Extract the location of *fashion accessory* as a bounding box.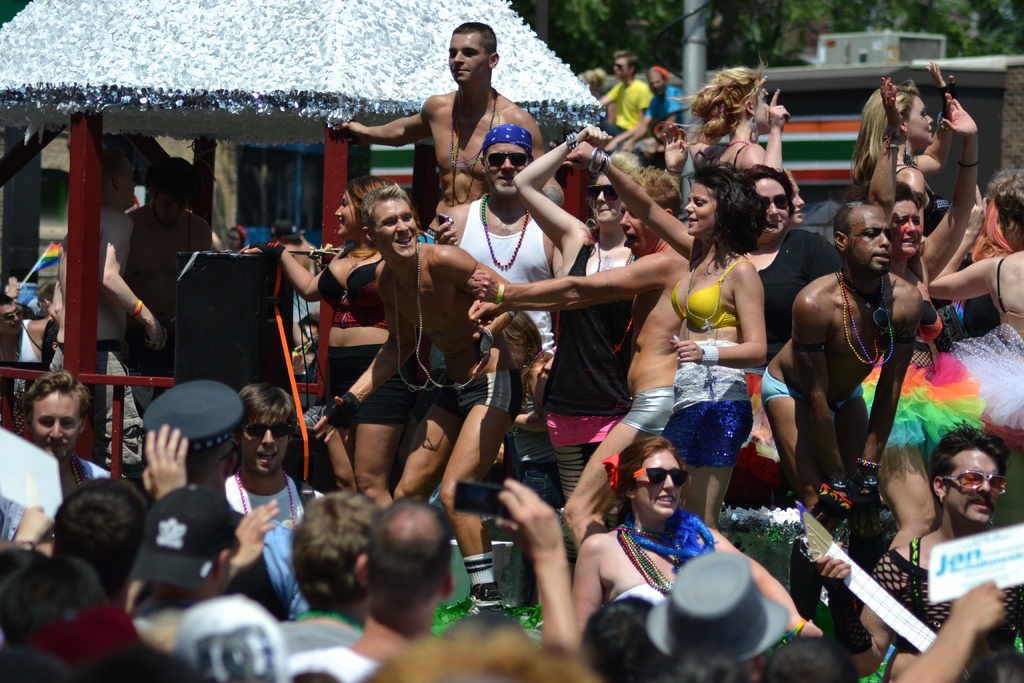
BBox(323, 385, 364, 425).
